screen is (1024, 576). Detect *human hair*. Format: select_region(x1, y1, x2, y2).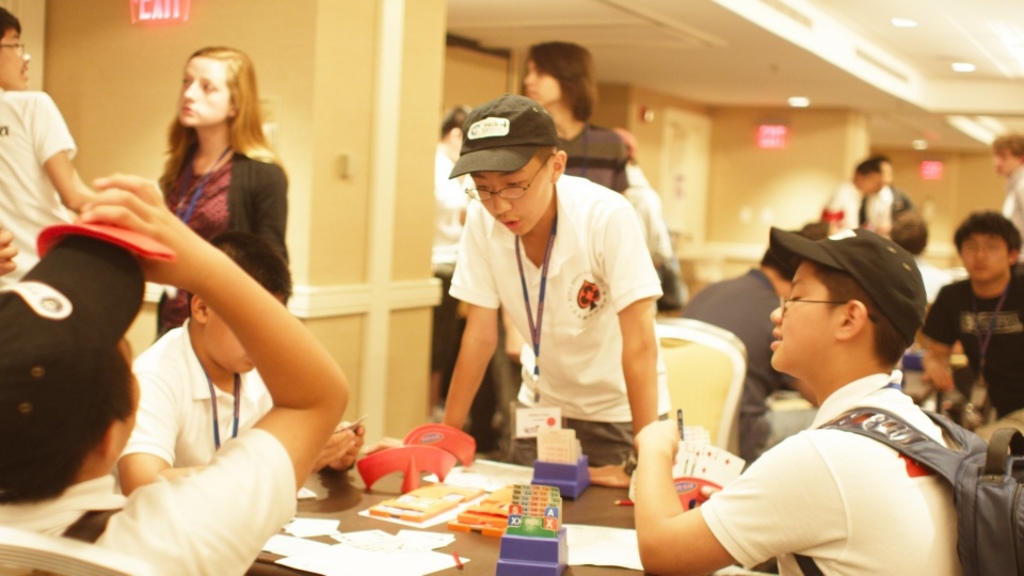
select_region(761, 230, 816, 286).
